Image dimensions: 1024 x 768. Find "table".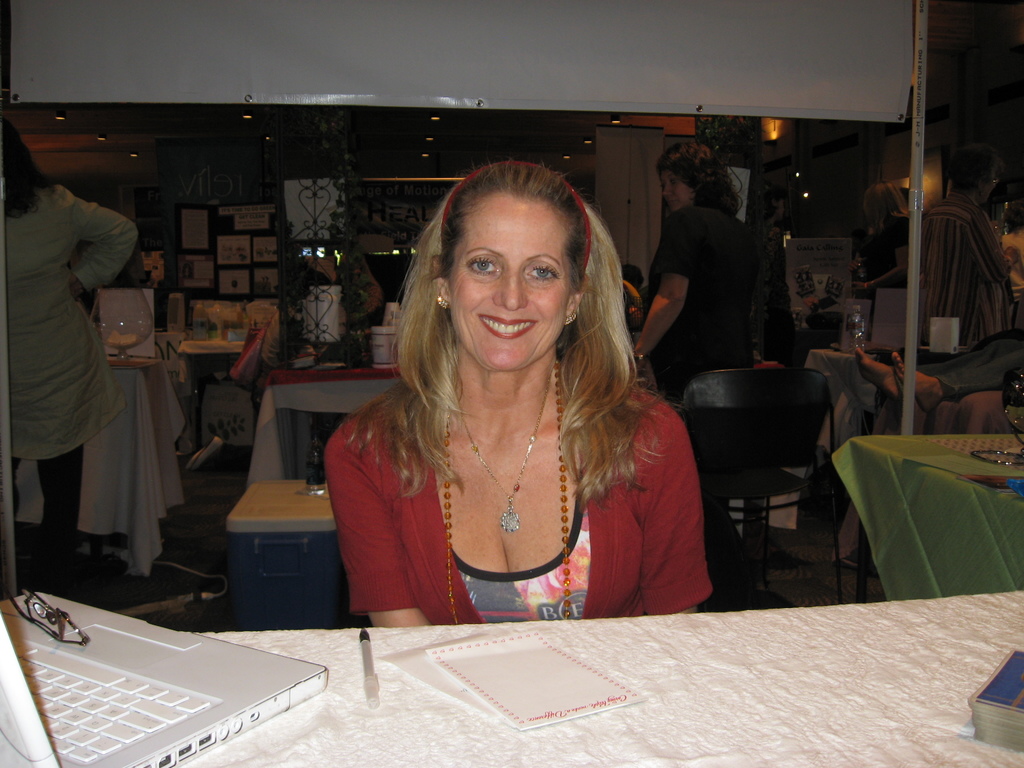
{"x1": 831, "y1": 430, "x2": 1023, "y2": 605}.
